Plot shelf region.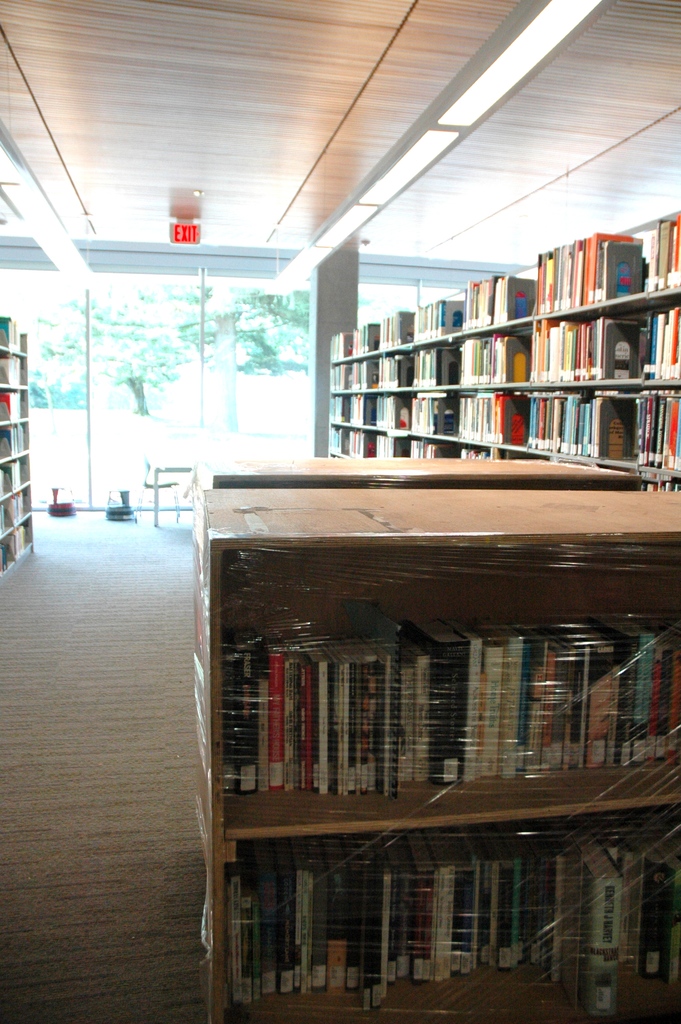
Plotted at x1=0 y1=312 x2=44 y2=578.
